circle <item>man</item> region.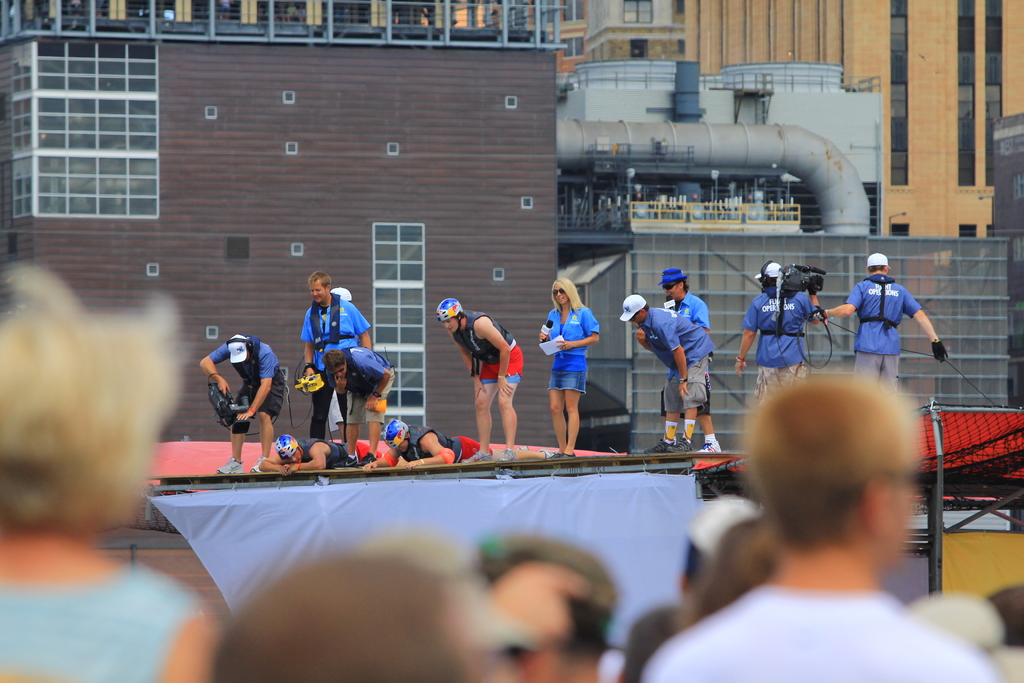
Region: bbox=(300, 267, 376, 444).
